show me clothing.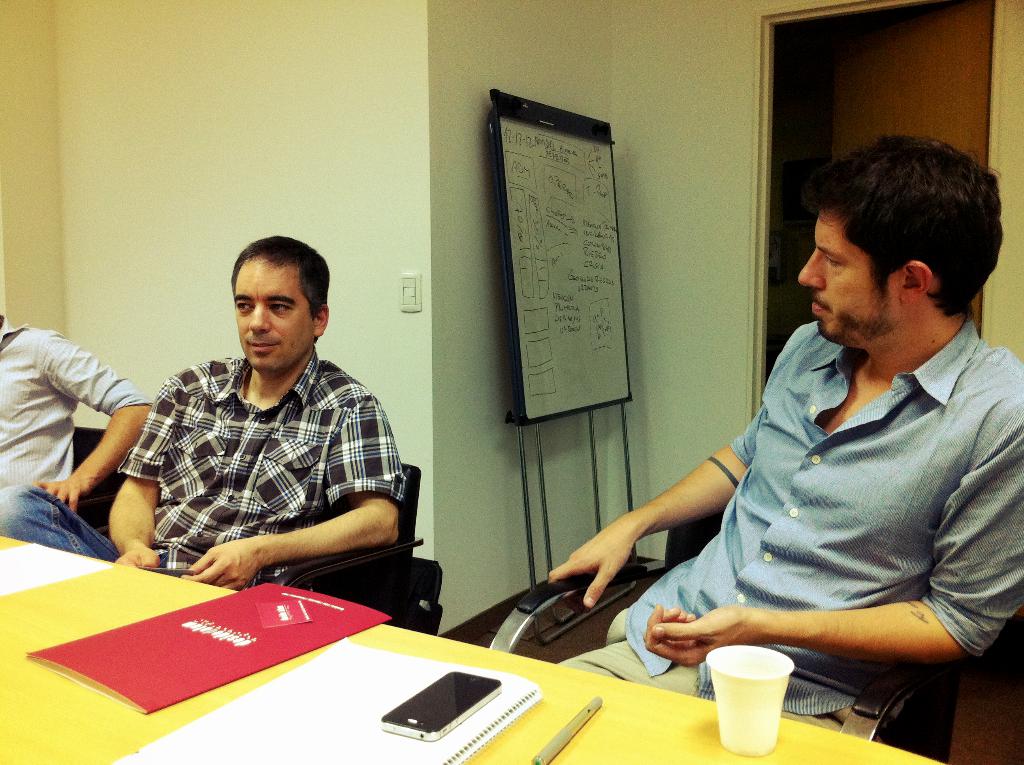
clothing is here: select_region(0, 352, 408, 588).
